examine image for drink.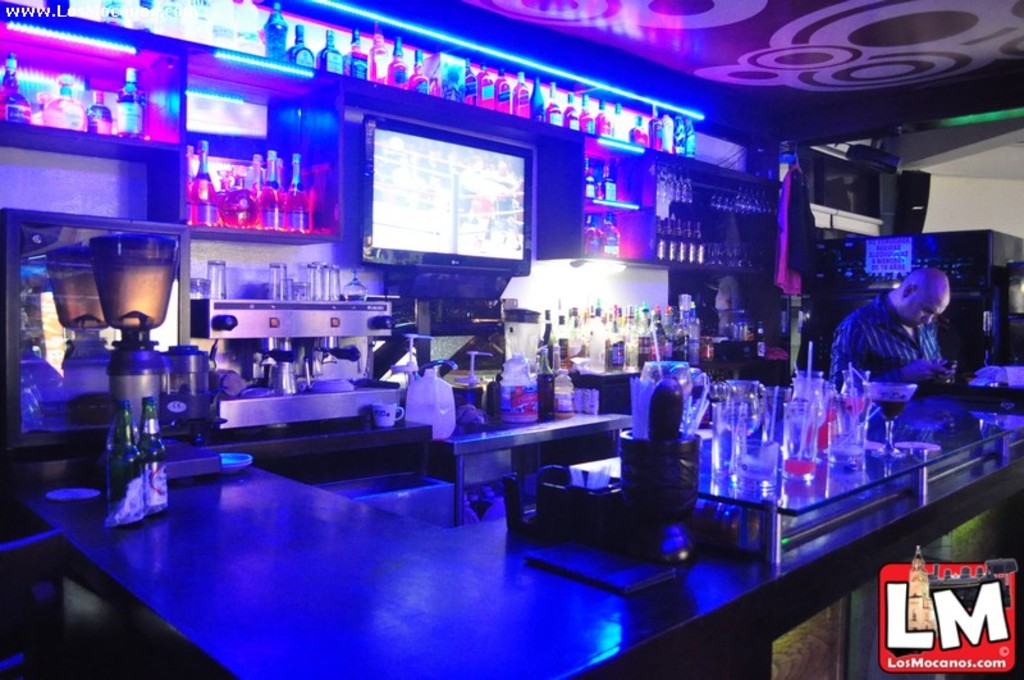
Examination result: <bbox>193, 145, 214, 224</bbox>.
